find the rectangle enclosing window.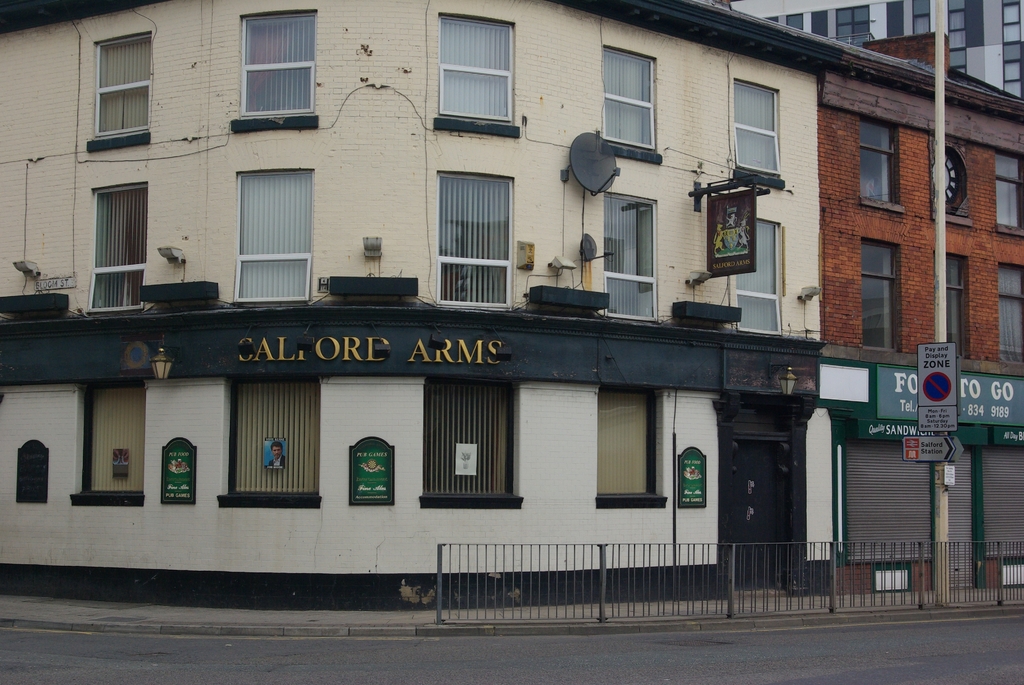
detection(994, 262, 1023, 367).
